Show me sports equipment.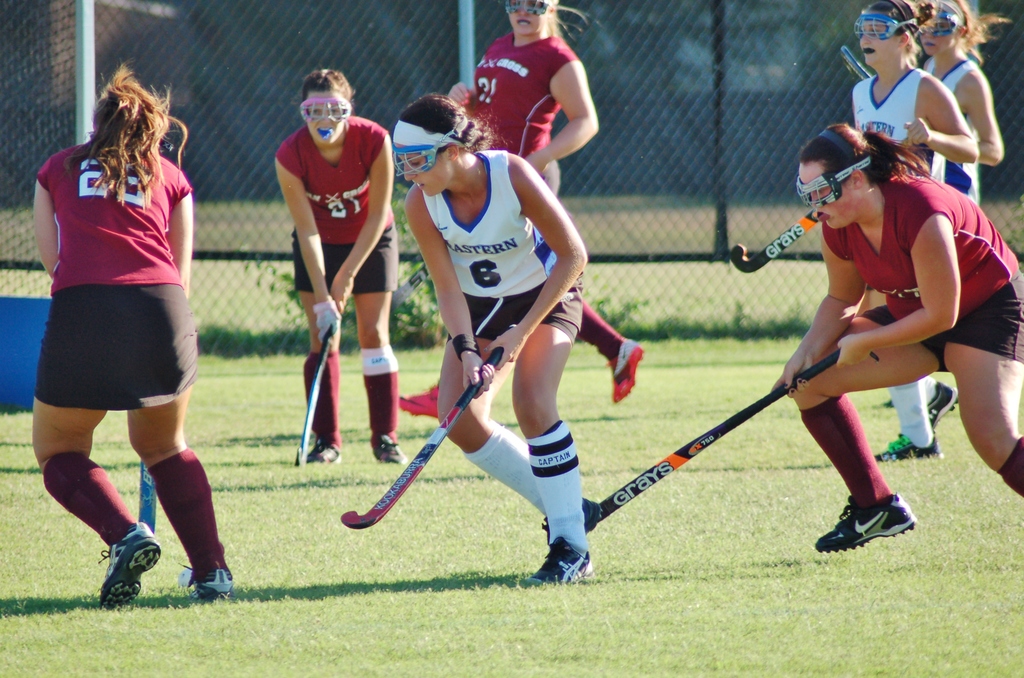
sports equipment is here: (604, 333, 648, 407).
